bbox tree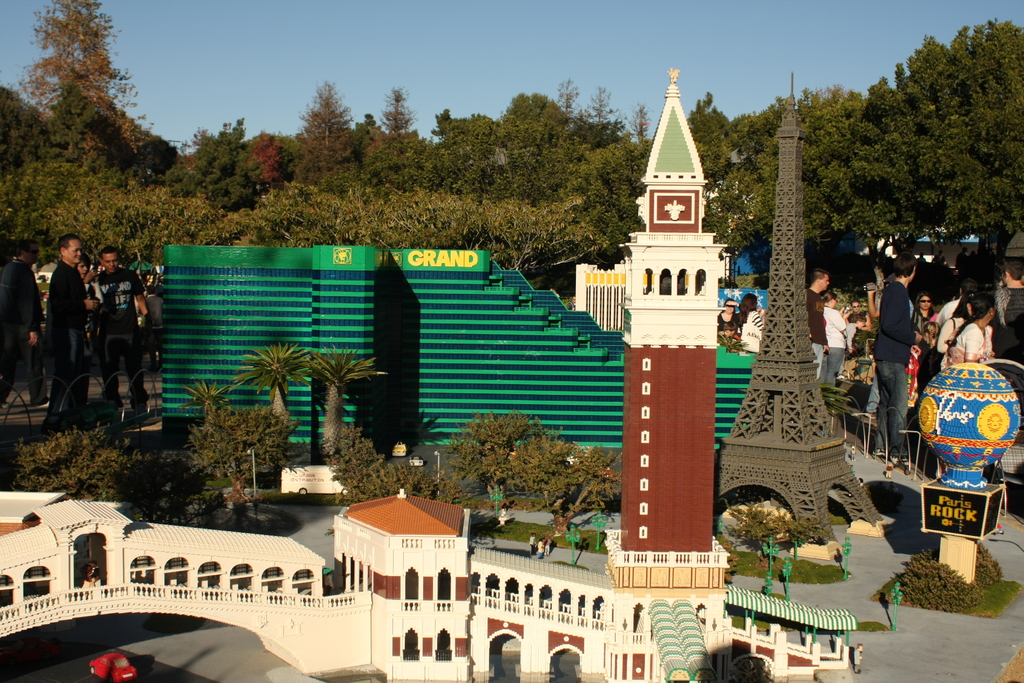
[305,346,390,468]
